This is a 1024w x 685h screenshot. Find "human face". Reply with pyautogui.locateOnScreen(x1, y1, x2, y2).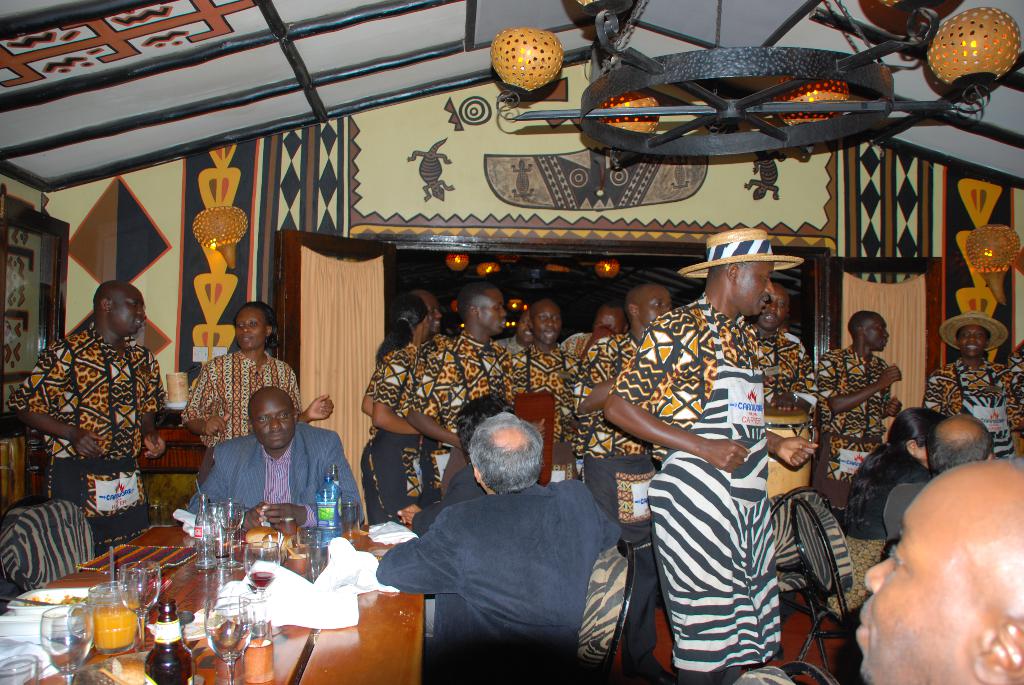
pyautogui.locateOnScreen(855, 469, 974, 684).
